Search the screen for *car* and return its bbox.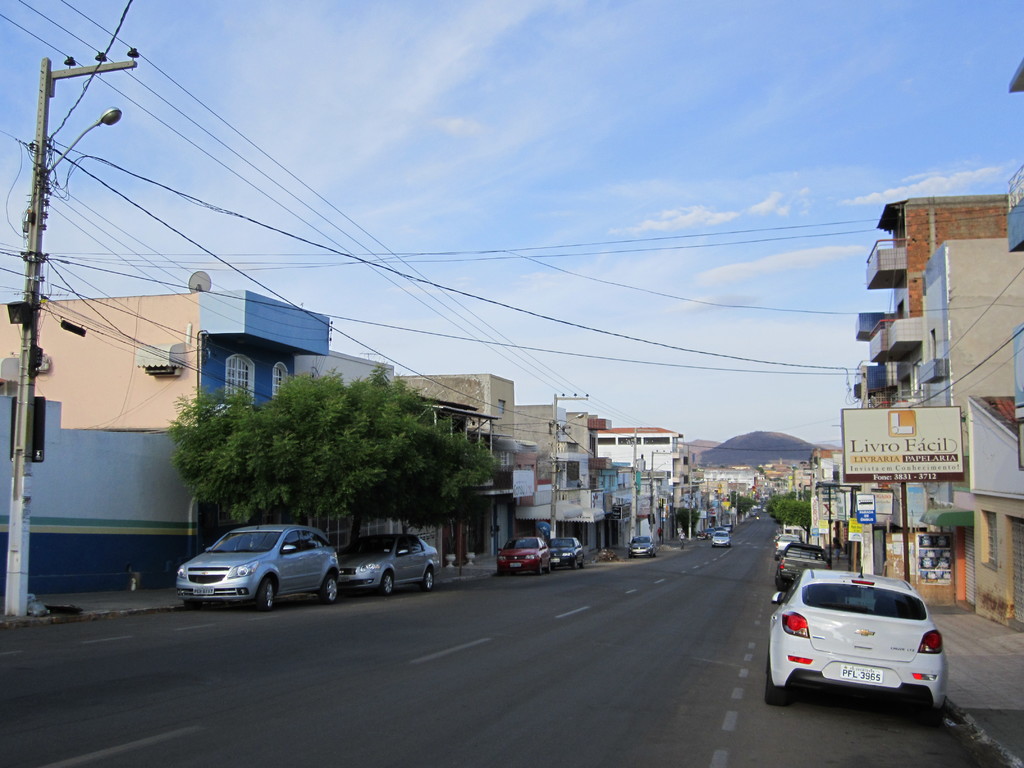
Found: 714, 530, 732, 548.
